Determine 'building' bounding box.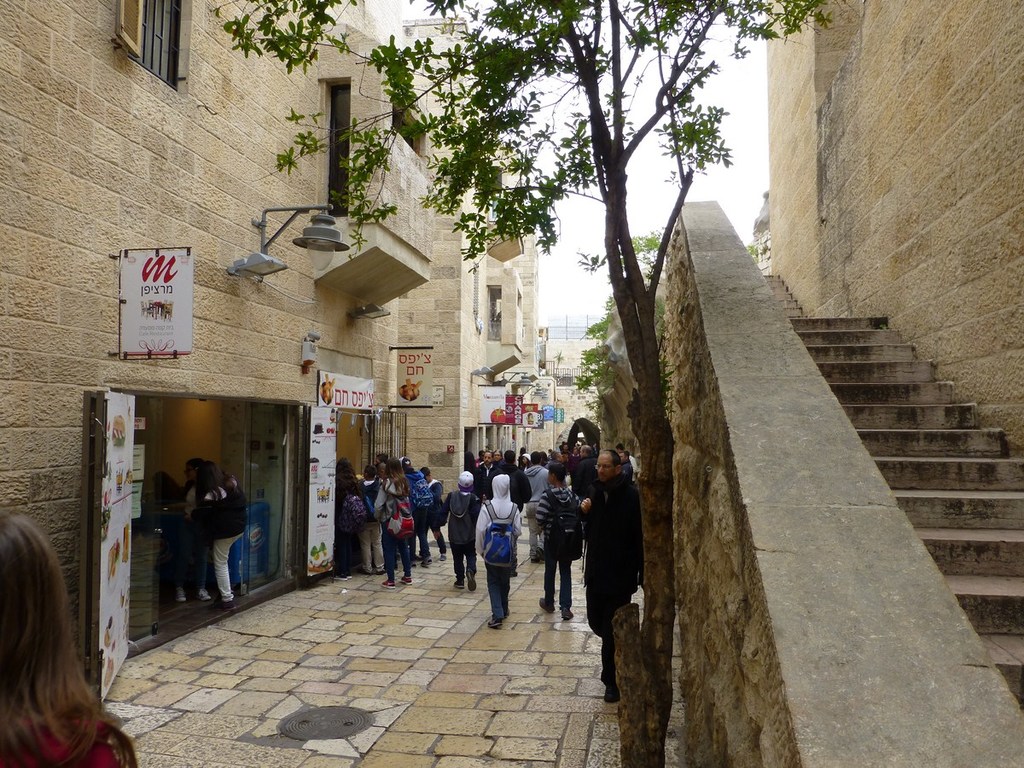
Determined: select_region(525, 313, 608, 463).
